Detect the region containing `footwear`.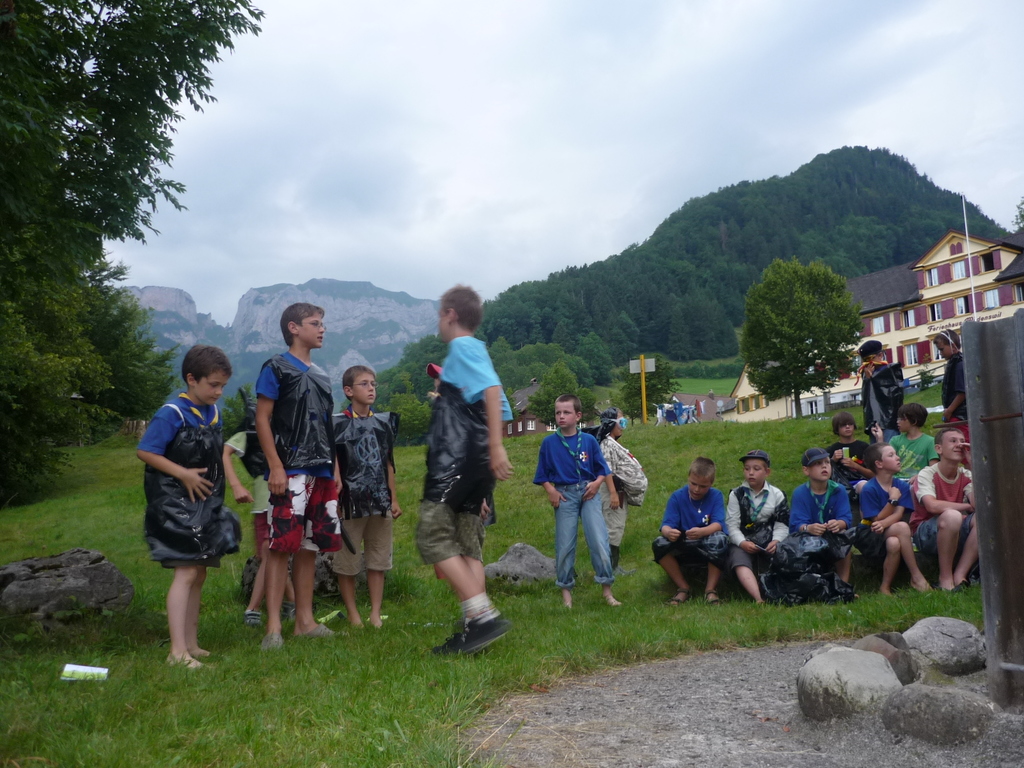
crop(306, 621, 340, 639).
